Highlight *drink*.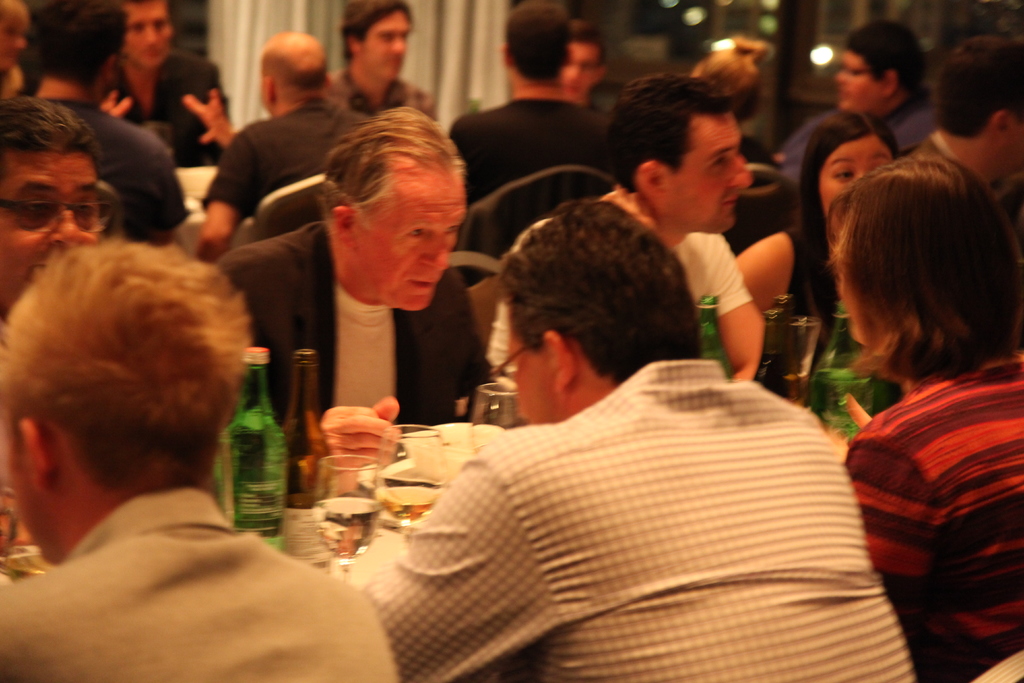
Highlighted region: (786,369,810,410).
